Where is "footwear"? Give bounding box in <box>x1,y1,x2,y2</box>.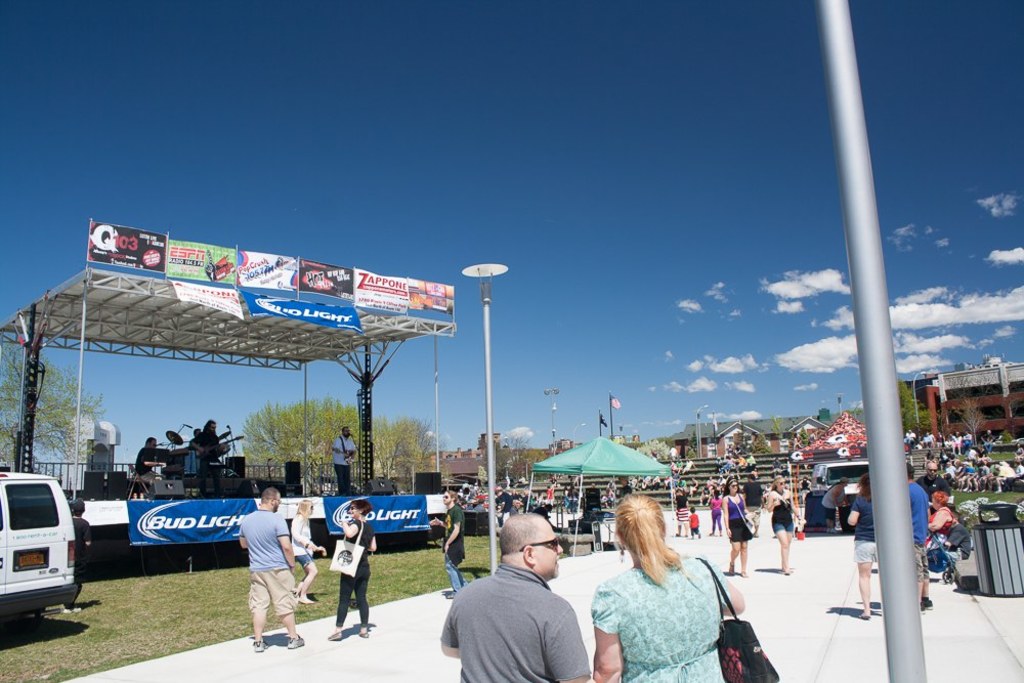
<box>290,629,305,647</box>.
